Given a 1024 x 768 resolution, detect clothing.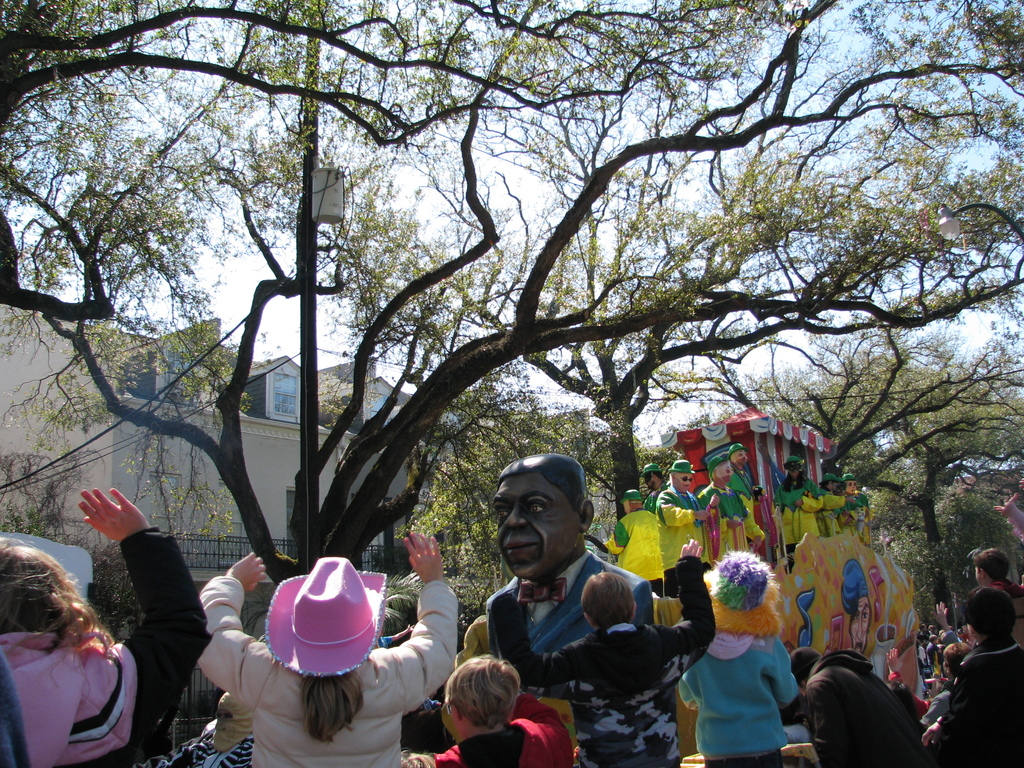
locate(0, 502, 214, 766).
